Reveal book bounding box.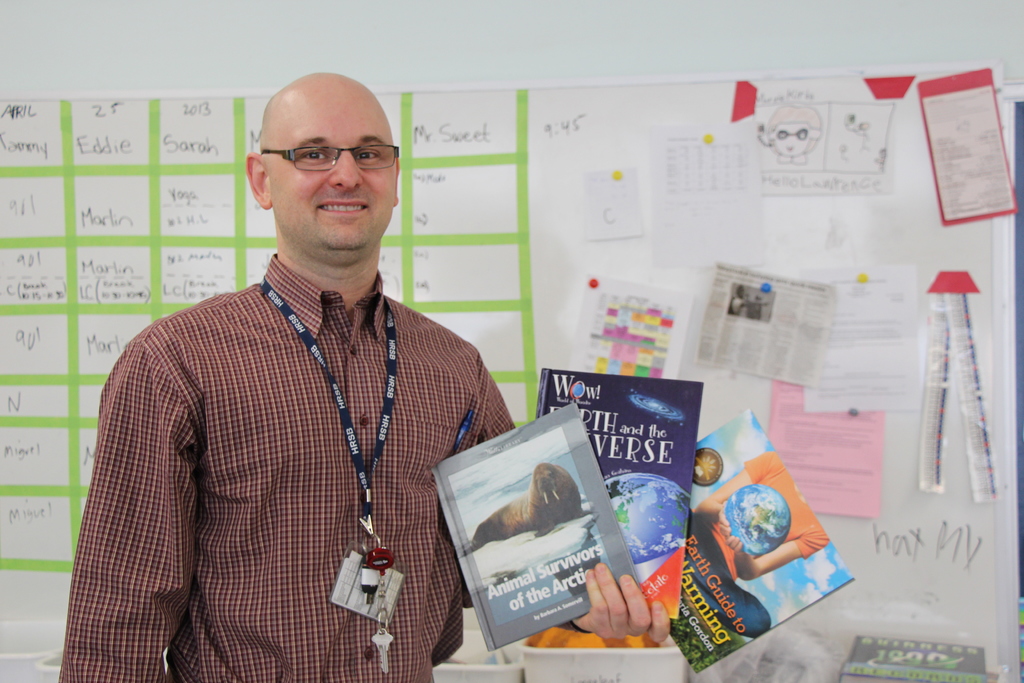
Revealed: bbox(530, 370, 694, 620).
